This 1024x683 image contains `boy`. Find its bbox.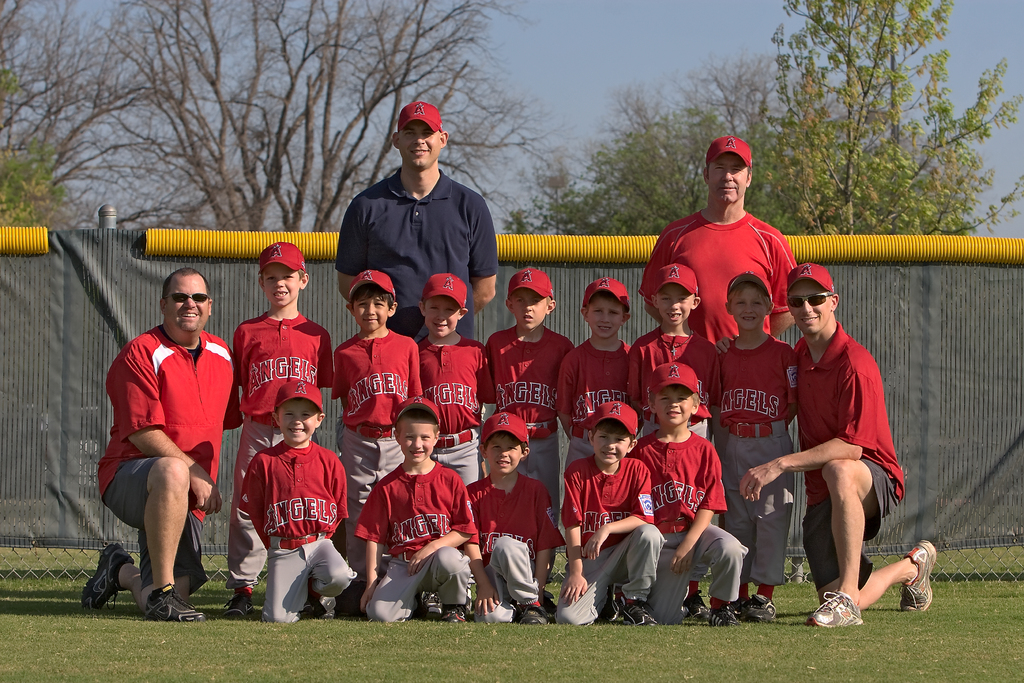
{"x1": 628, "y1": 255, "x2": 710, "y2": 434}.
